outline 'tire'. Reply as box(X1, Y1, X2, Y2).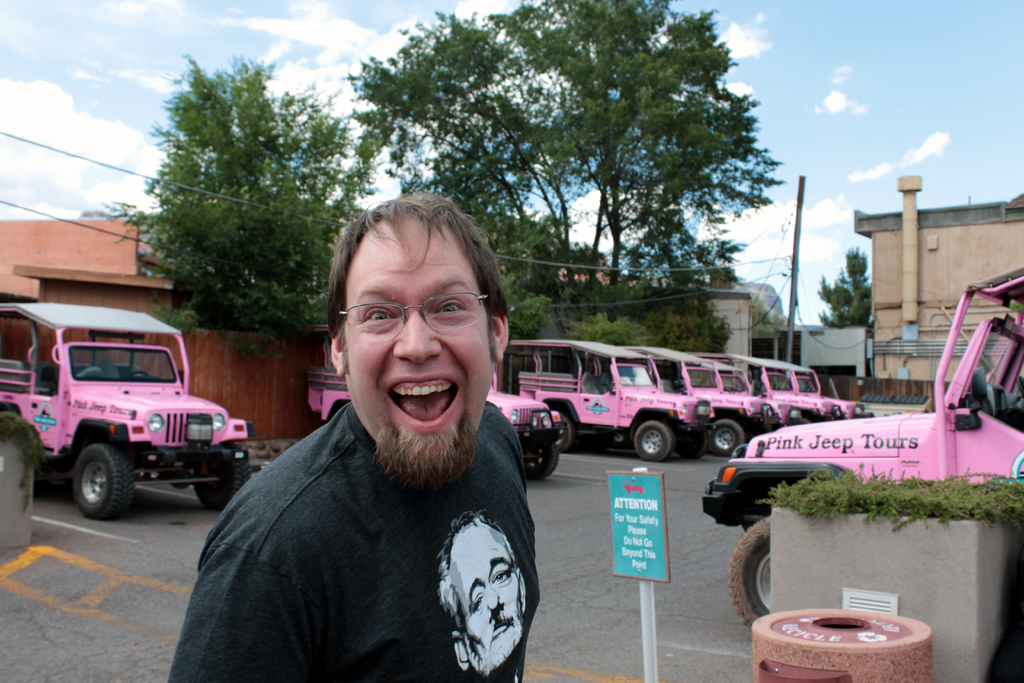
box(73, 443, 130, 518).
